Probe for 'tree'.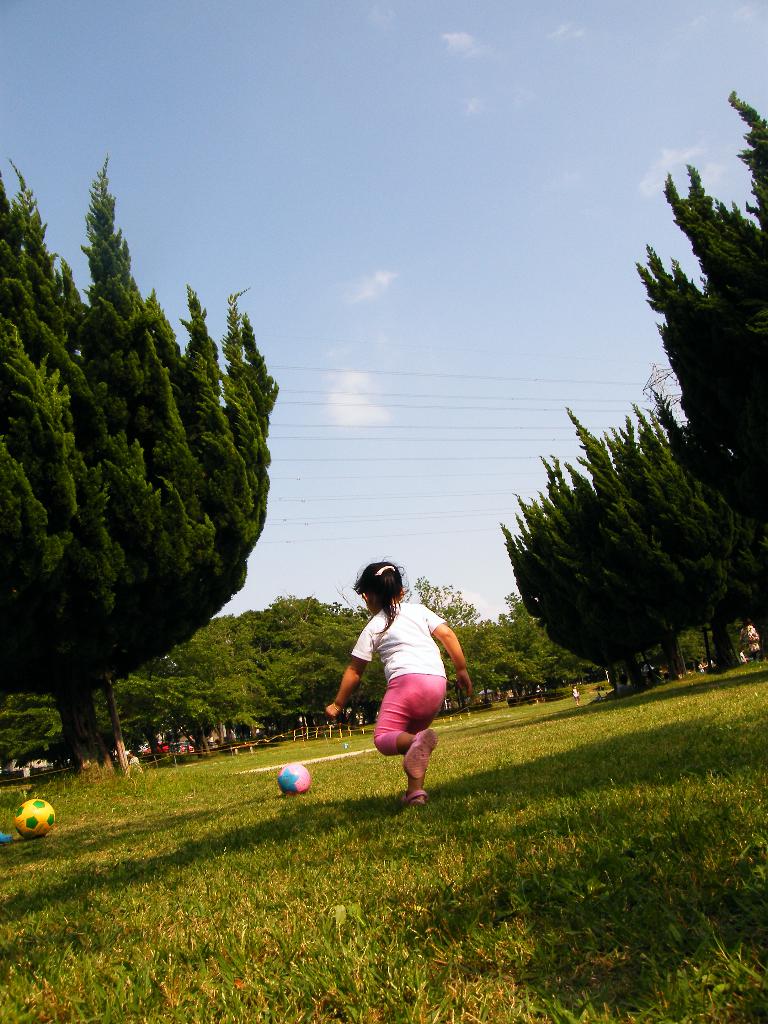
Probe result: crop(545, 390, 767, 666).
